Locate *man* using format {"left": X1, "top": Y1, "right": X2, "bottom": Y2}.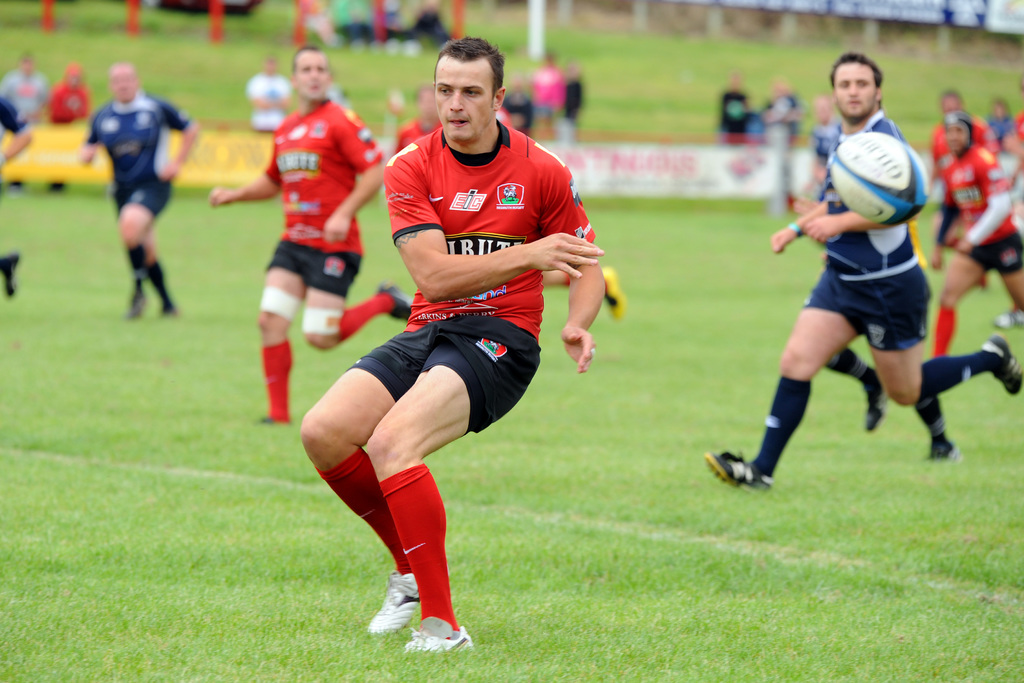
{"left": 246, "top": 56, "right": 290, "bottom": 133}.
